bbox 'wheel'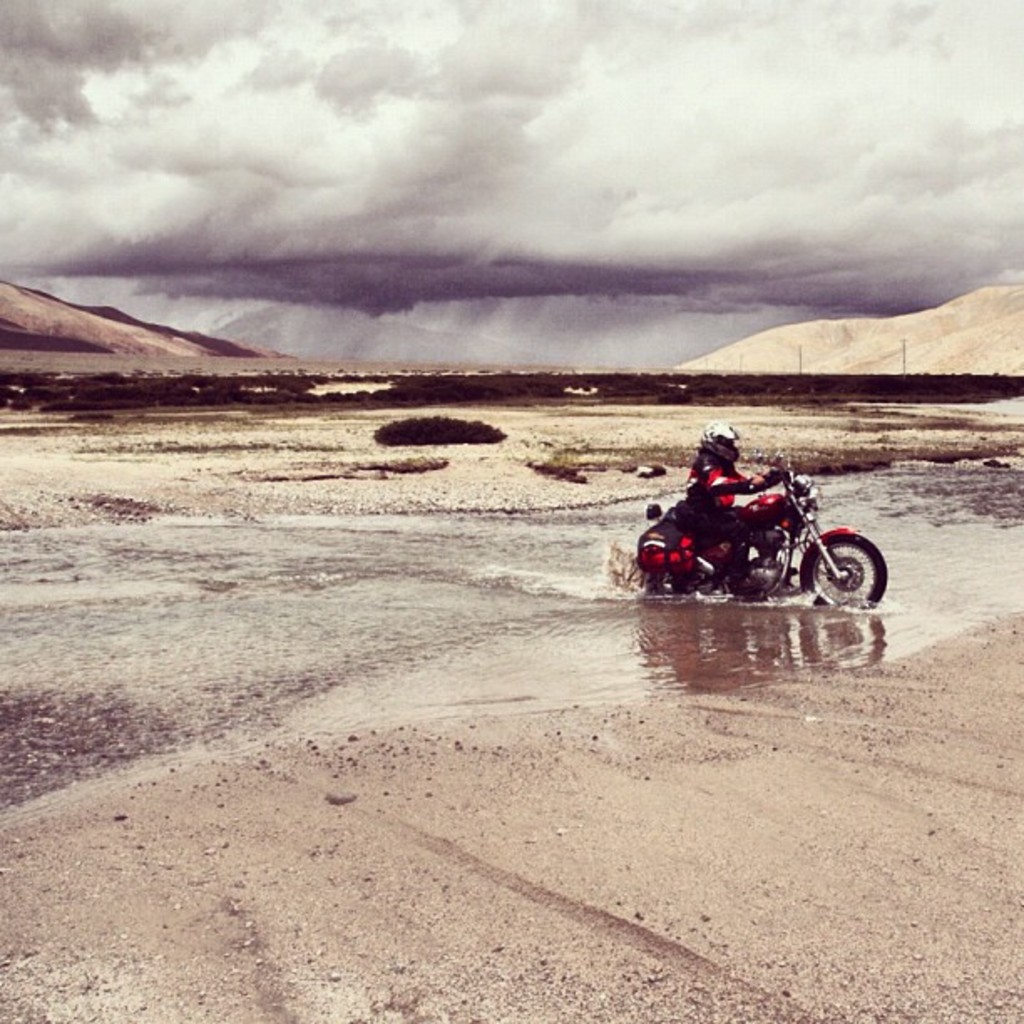
[801, 534, 890, 614]
